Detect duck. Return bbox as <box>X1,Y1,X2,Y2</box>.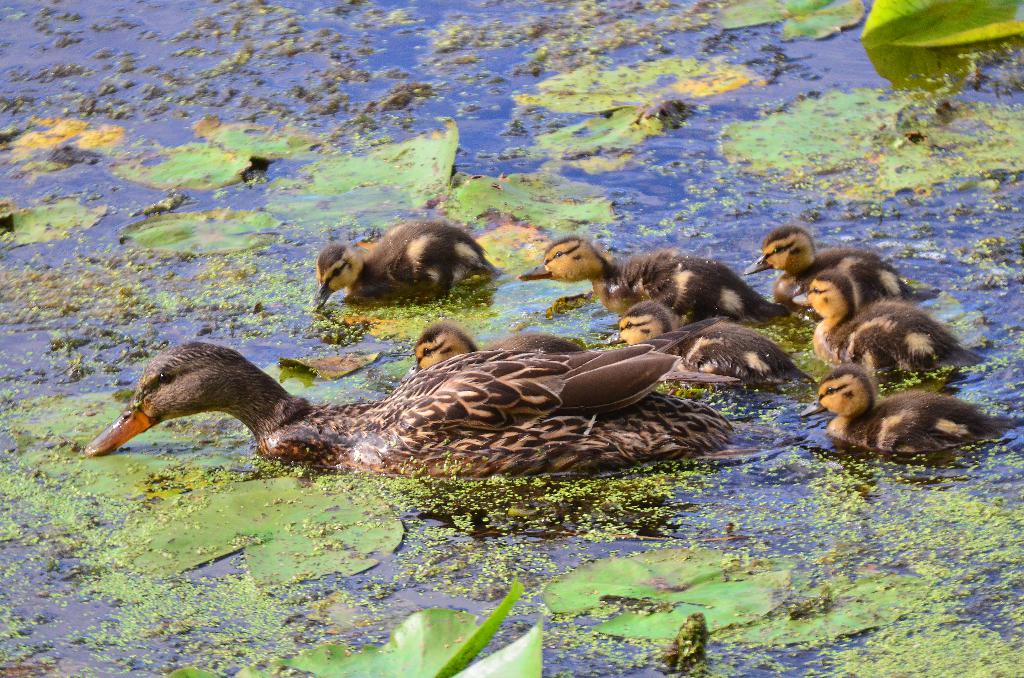
<box>746,223,942,310</box>.
